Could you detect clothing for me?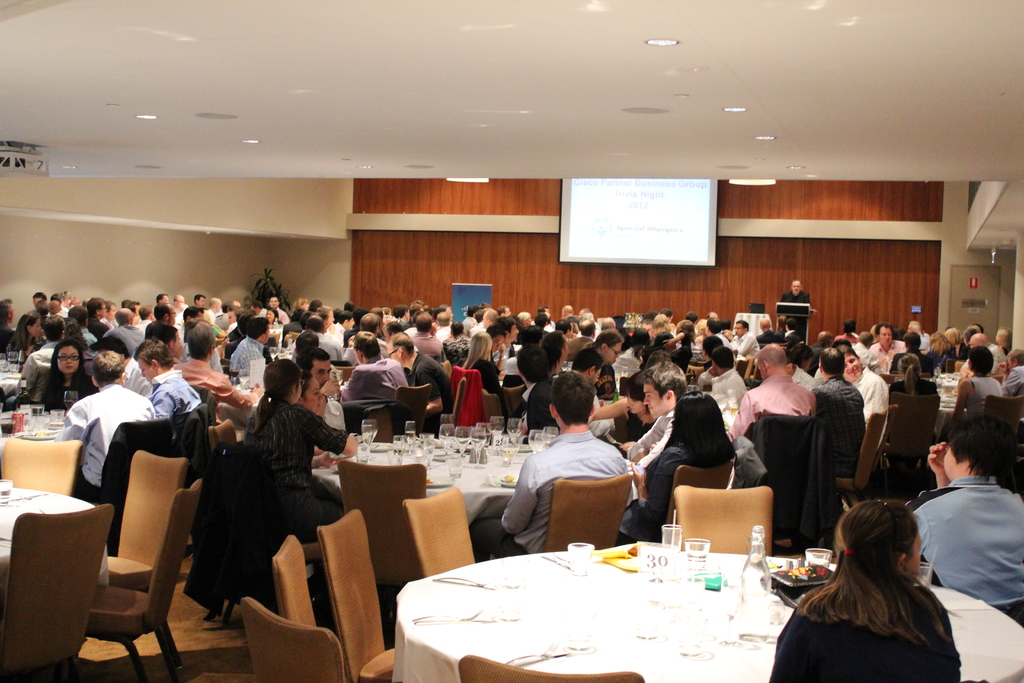
Detection result: 109/323/148/352.
